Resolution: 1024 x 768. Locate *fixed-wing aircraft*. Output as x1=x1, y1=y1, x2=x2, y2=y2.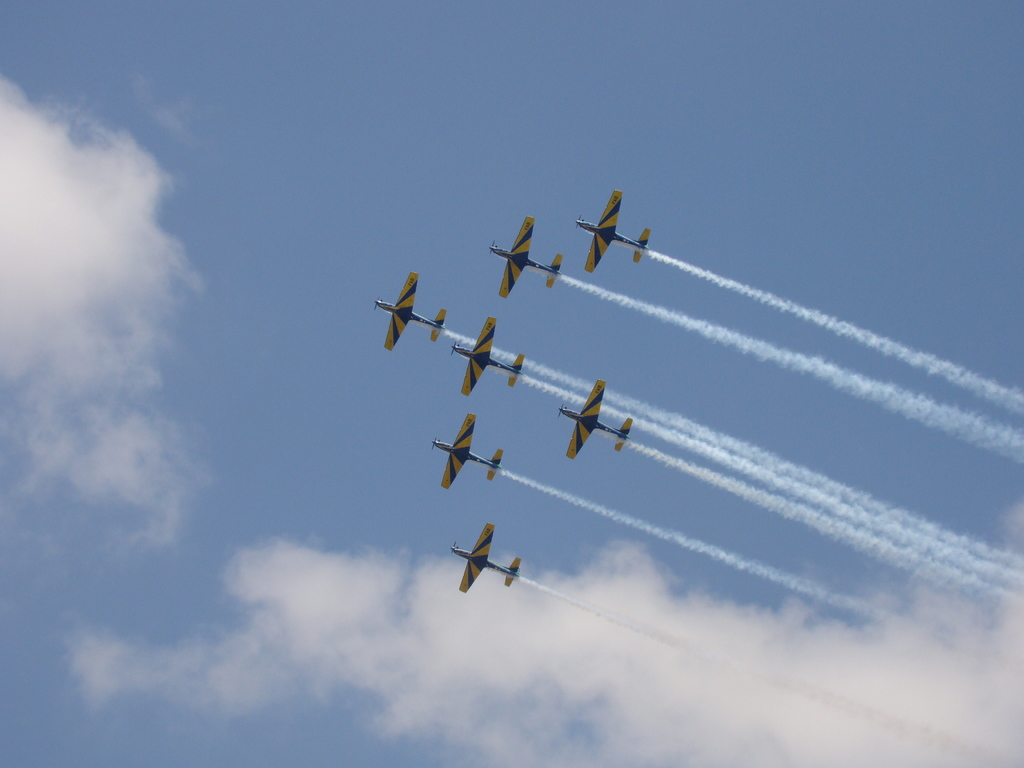
x1=488, y1=218, x2=563, y2=301.
